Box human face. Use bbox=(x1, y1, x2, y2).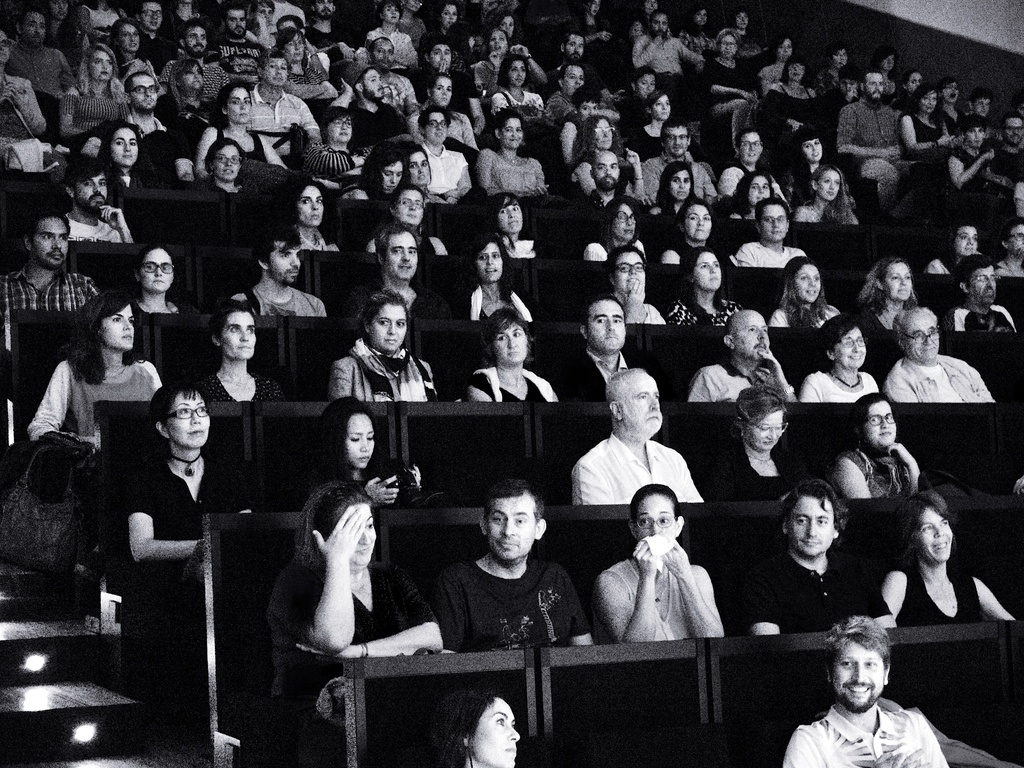
bbox=(863, 403, 897, 446).
